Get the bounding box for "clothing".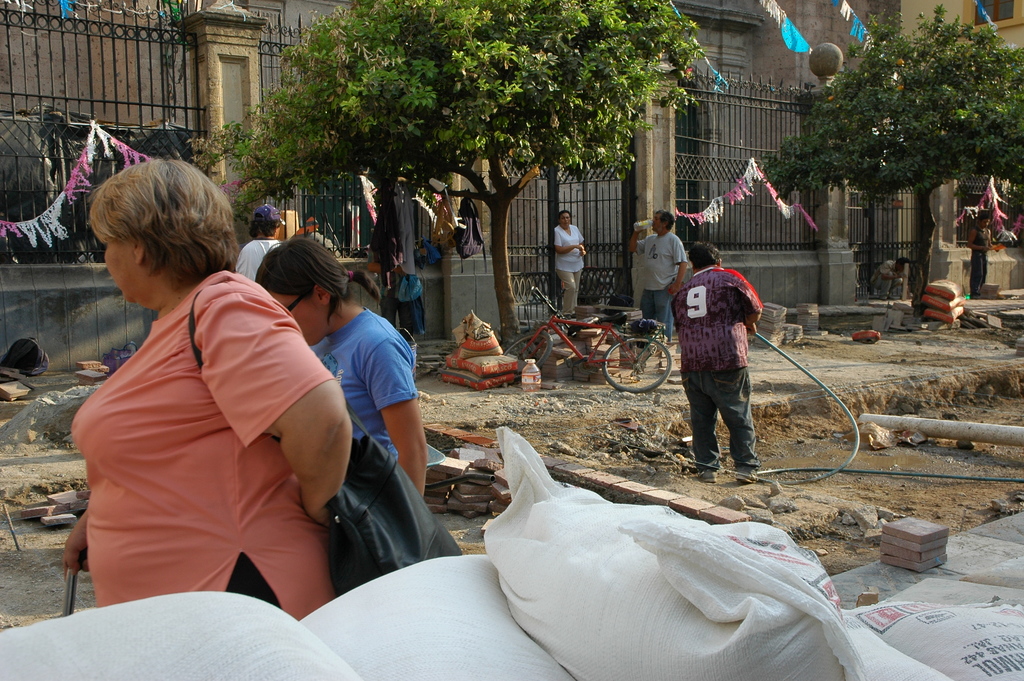
bbox=[306, 306, 415, 464].
